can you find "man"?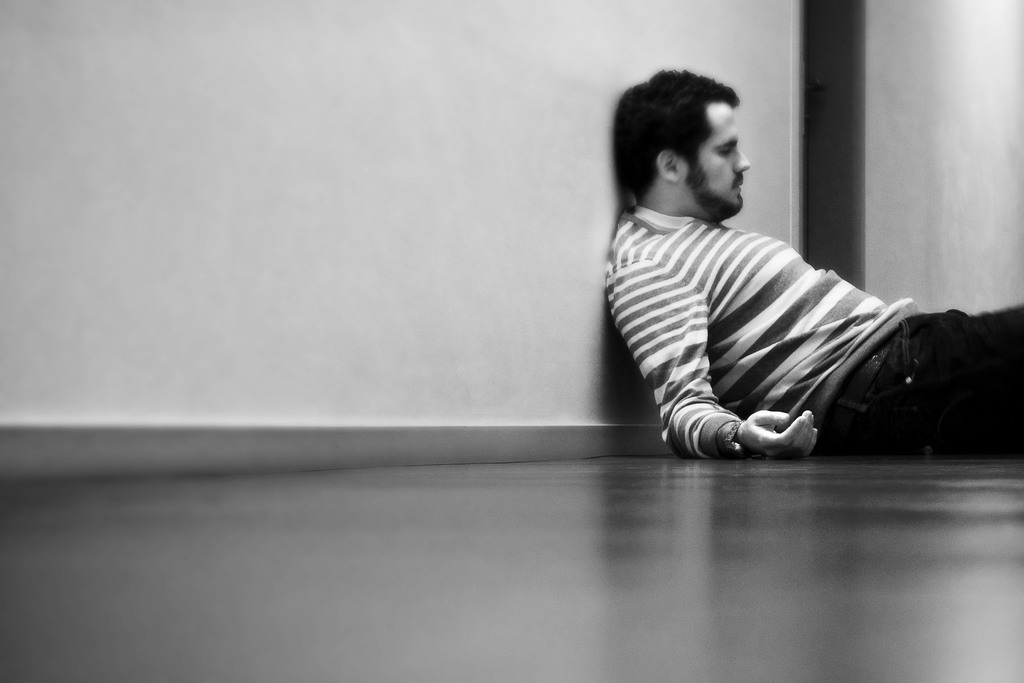
Yes, bounding box: x1=615 y1=110 x2=1012 y2=462.
